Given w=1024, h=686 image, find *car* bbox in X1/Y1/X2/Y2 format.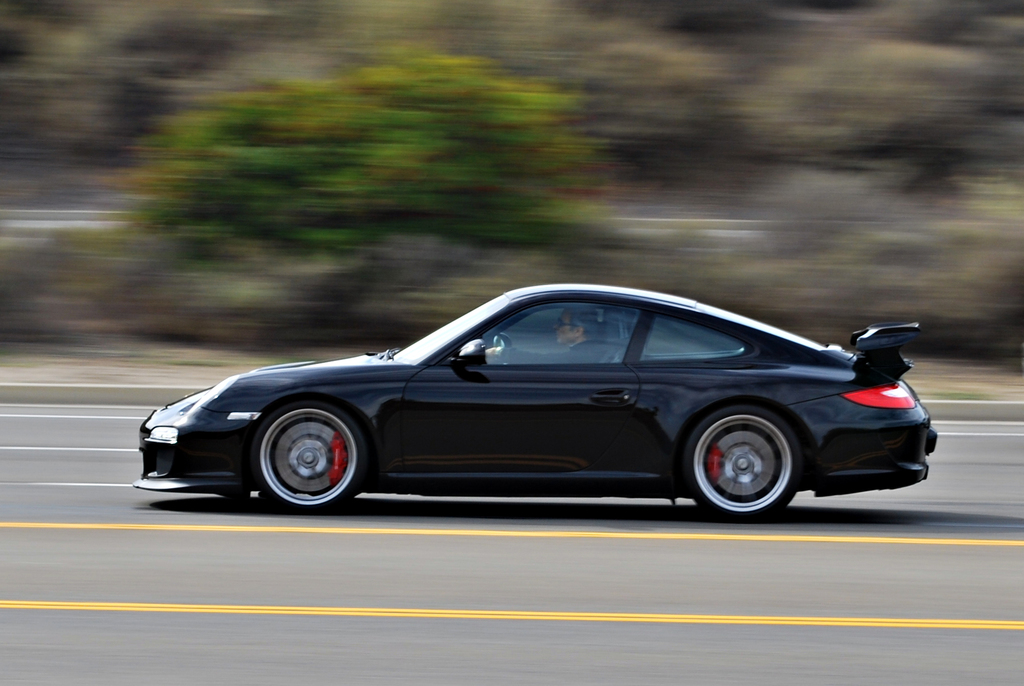
131/282/936/527.
